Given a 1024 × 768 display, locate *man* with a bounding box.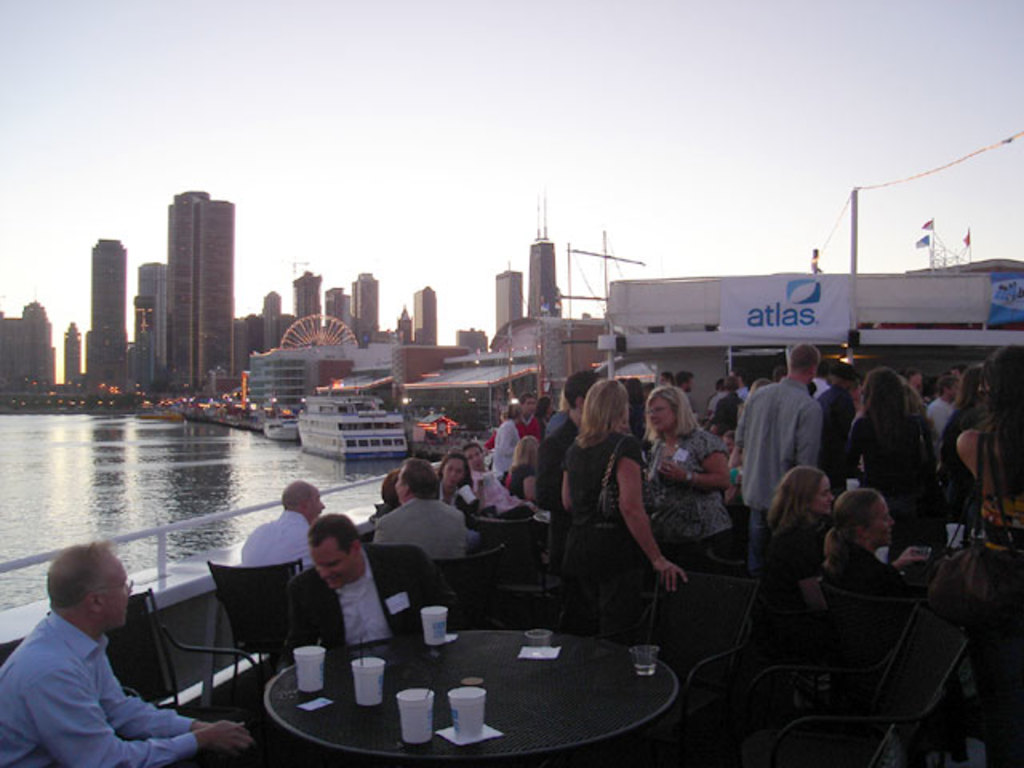
Located: l=376, t=458, r=464, b=558.
